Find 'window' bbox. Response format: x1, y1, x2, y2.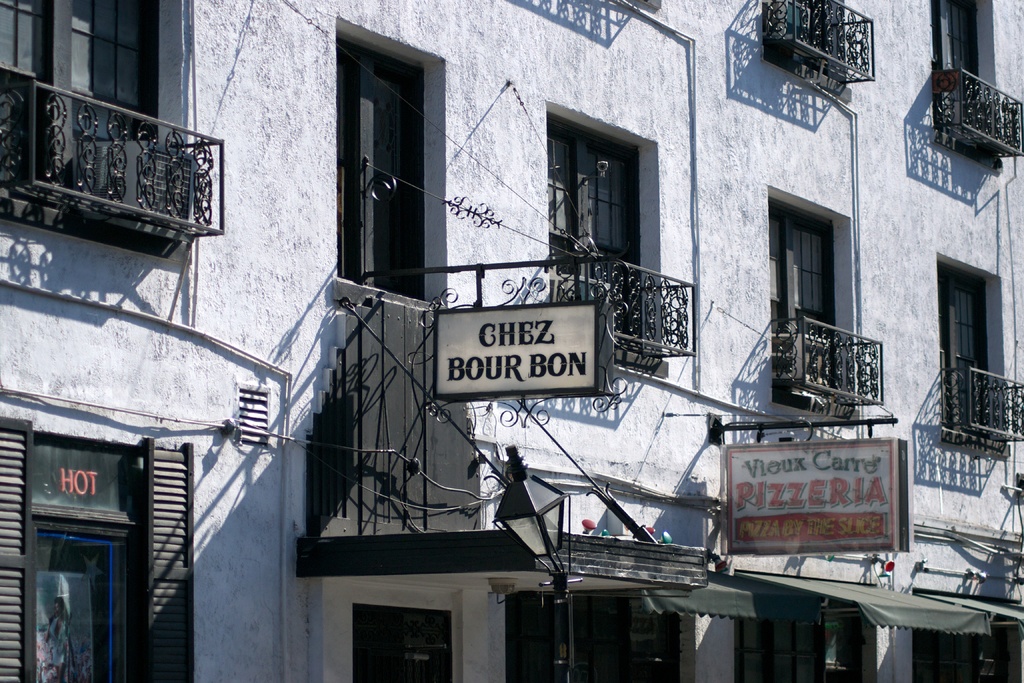
0, 420, 193, 682.
